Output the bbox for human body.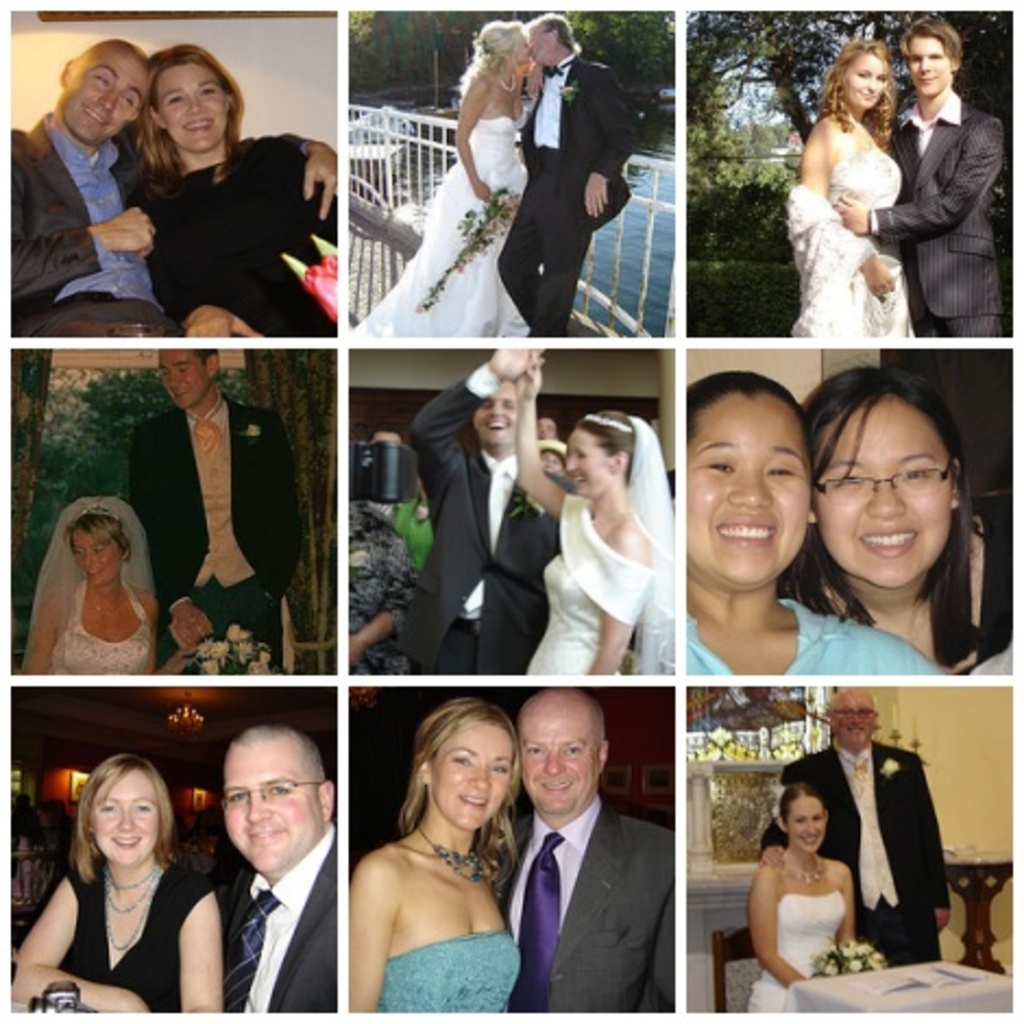
x1=778 y1=26 x2=919 y2=346.
